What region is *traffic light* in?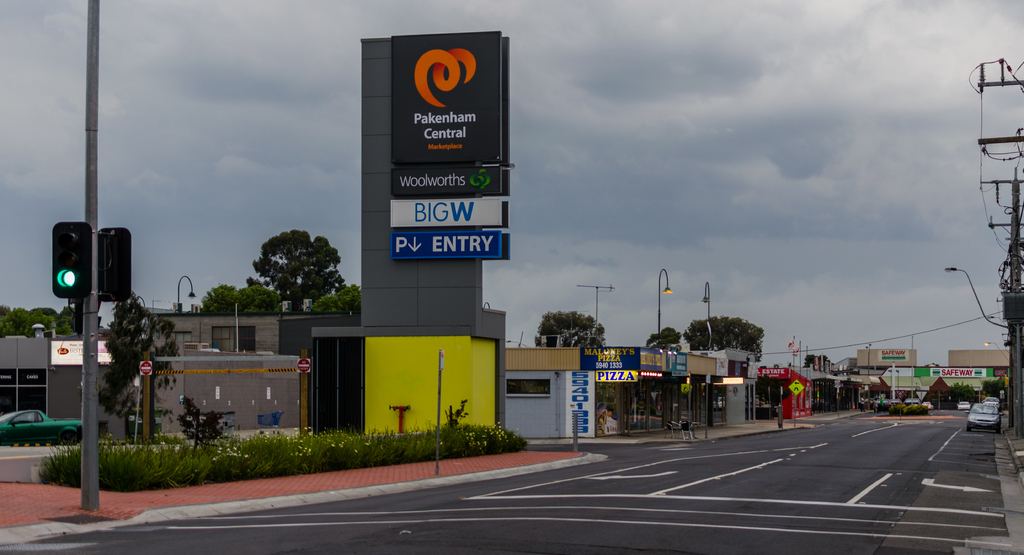
x1=50, y1=220, x2=92, y2=298.
